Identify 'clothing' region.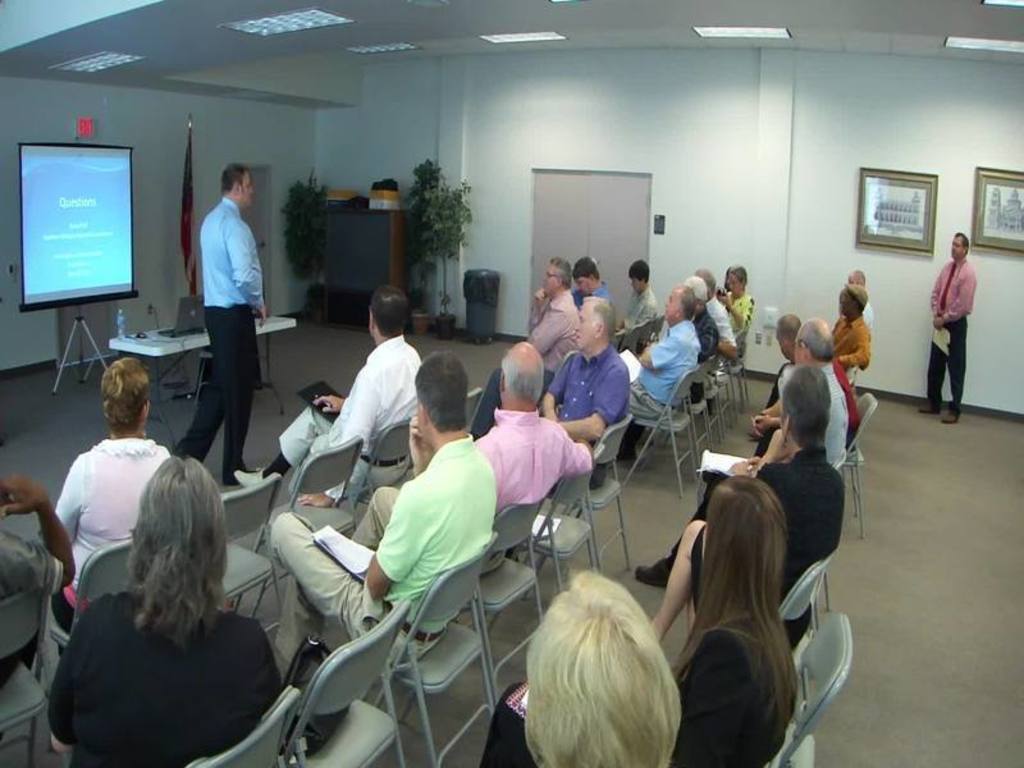
Region: bbox=[479, 411, 594, 576].
